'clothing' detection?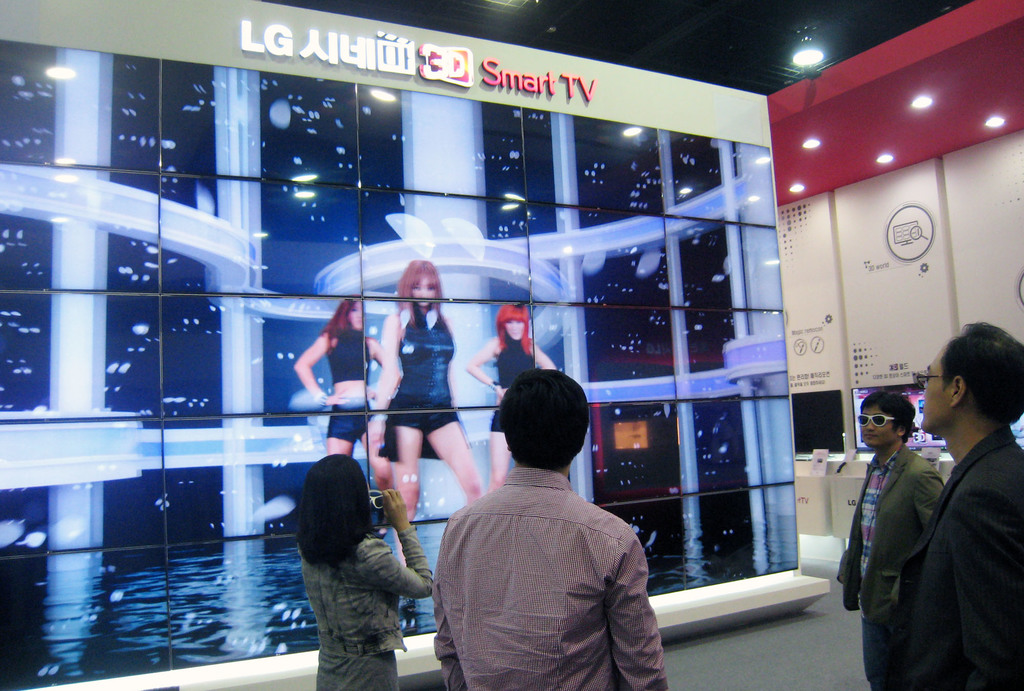
[left=838, top=442, right=945, bottom=690]
